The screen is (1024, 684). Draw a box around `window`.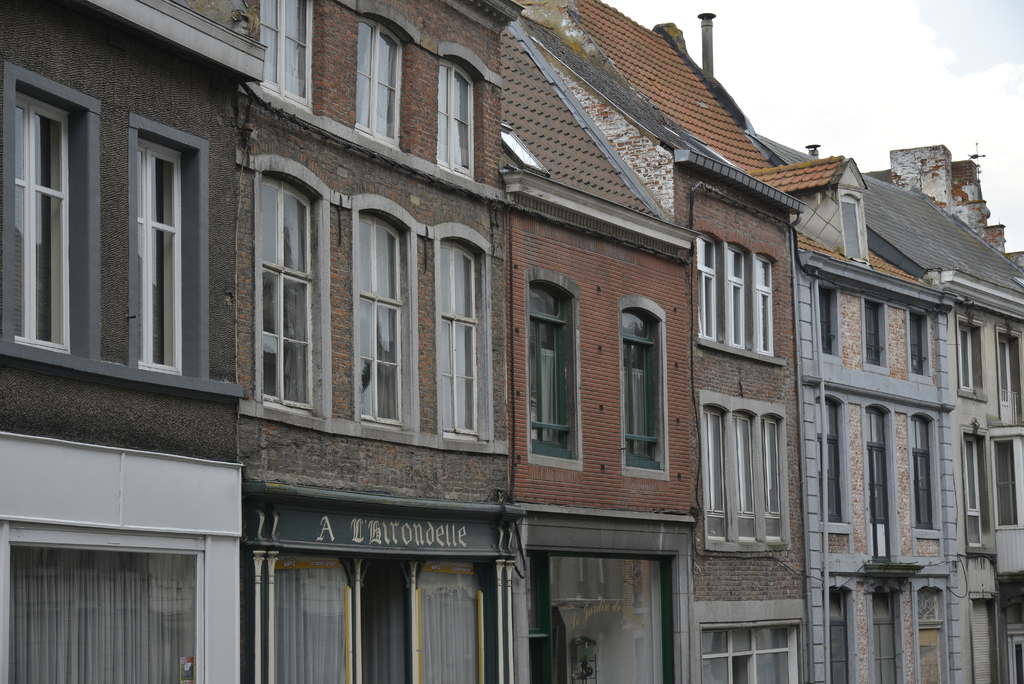
box(906, 307, 930, 384).
